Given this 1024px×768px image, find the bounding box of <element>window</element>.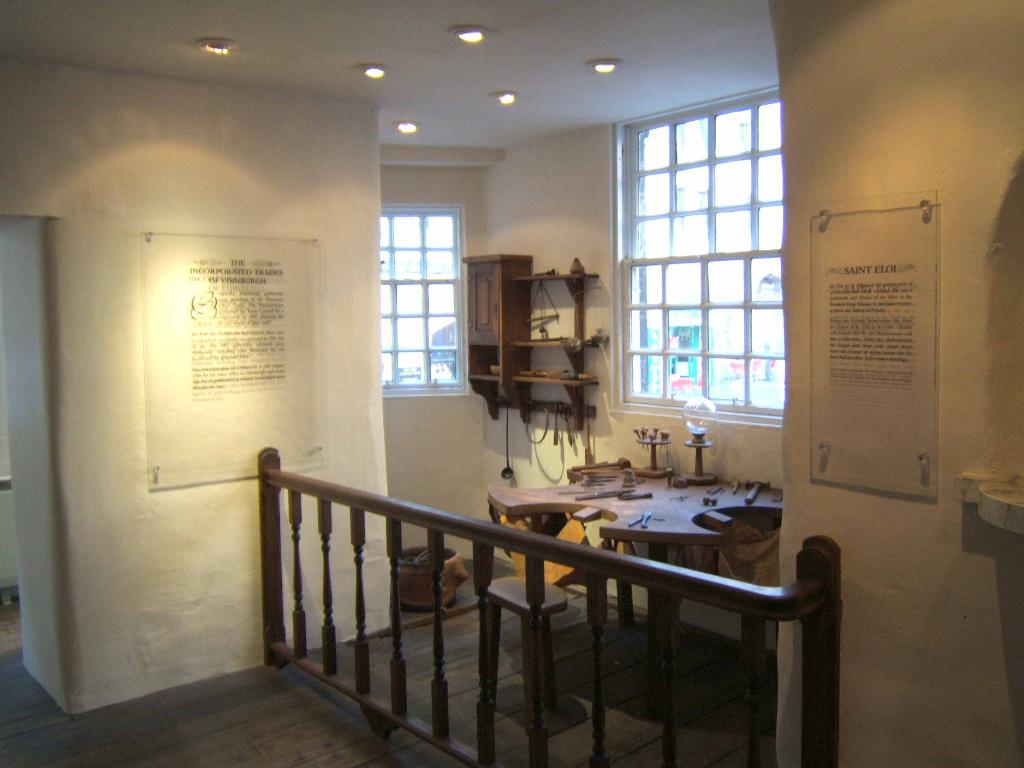
region(621, 100, 782, 406).
